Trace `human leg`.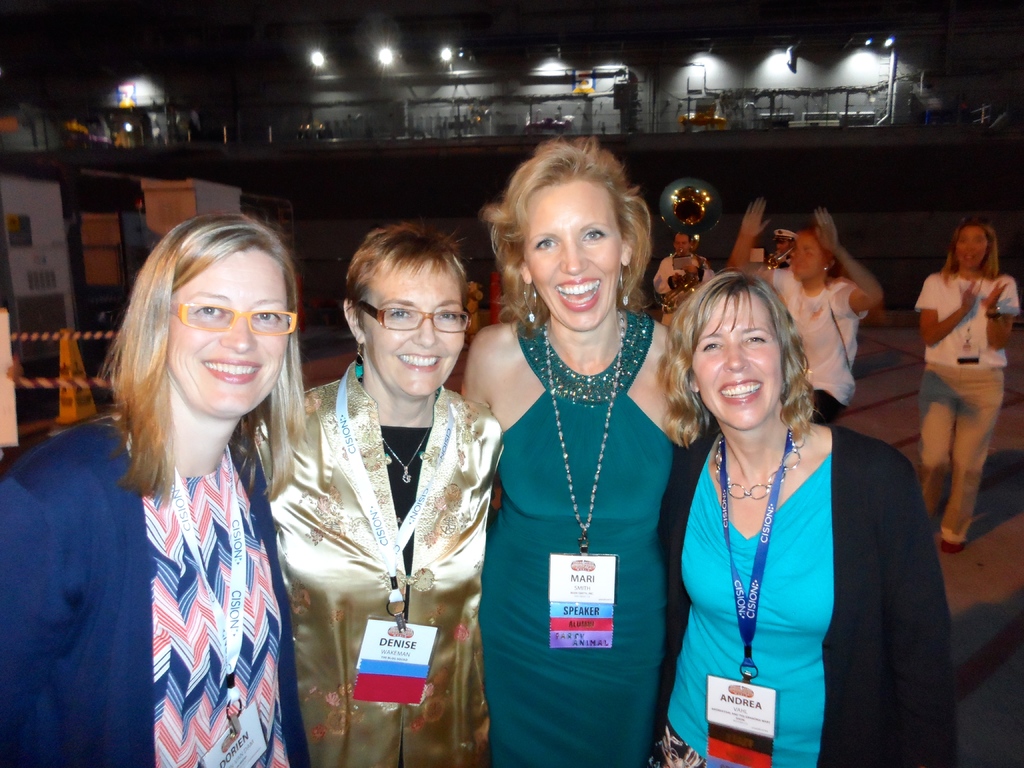
Traced to bbox(920, 364, 954, 529).
